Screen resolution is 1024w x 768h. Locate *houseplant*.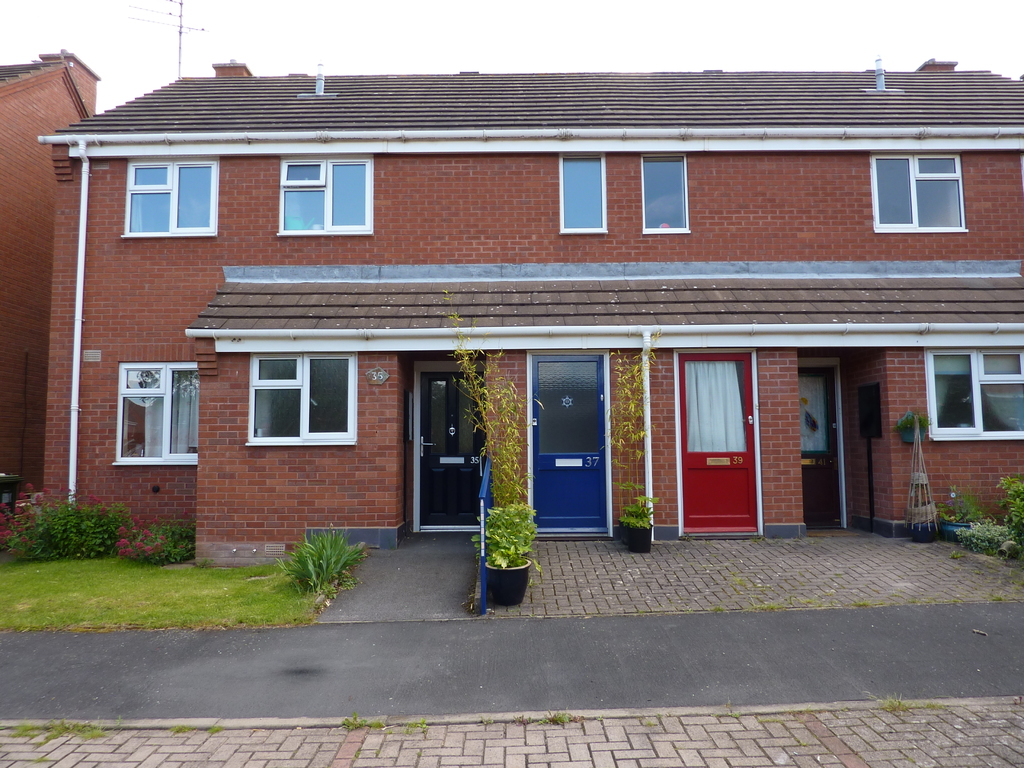
region(621, 495, 661, 552).
